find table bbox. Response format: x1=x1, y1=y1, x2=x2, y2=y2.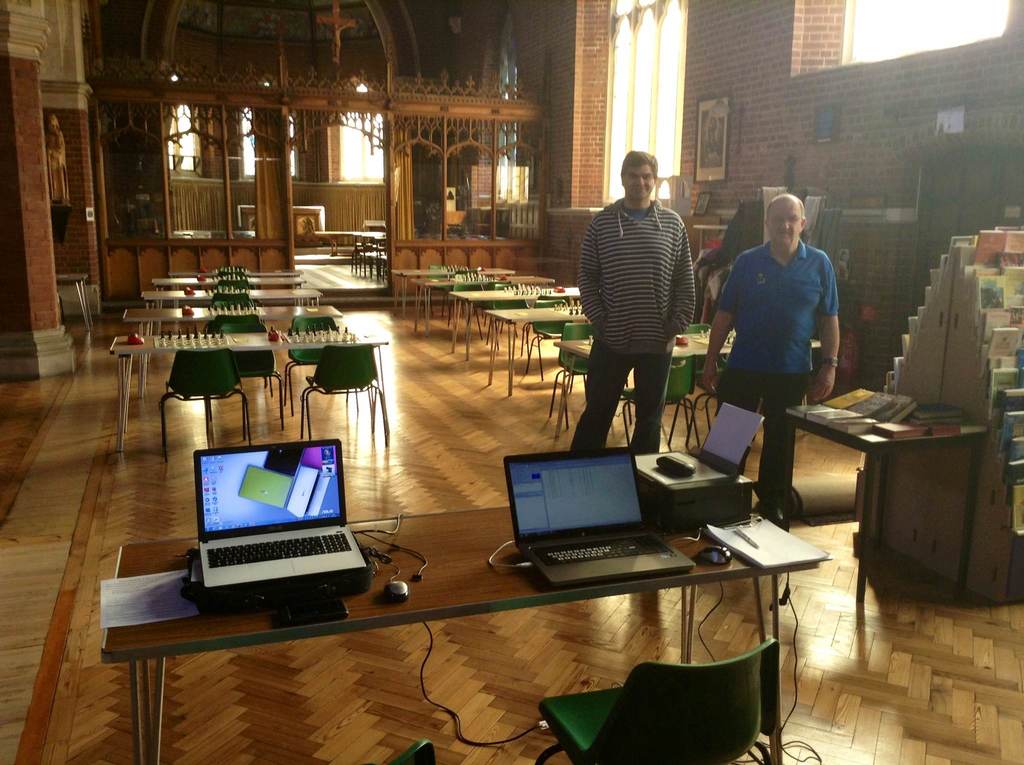
x1=111, y1=325, x2=394, y2=450.
